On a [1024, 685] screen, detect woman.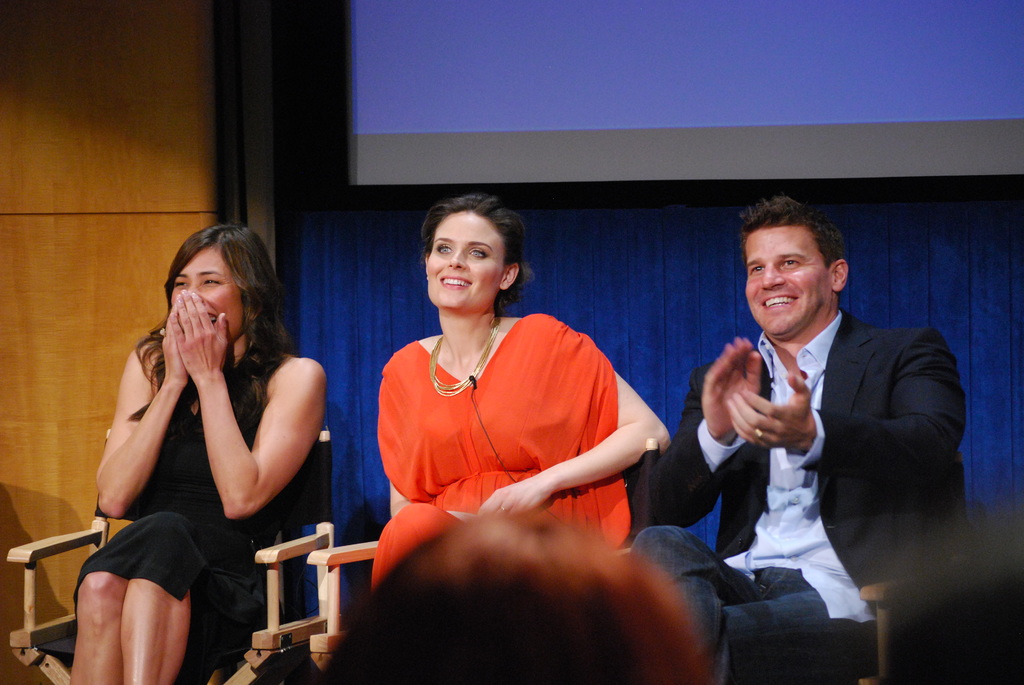
67:219:335:684.
